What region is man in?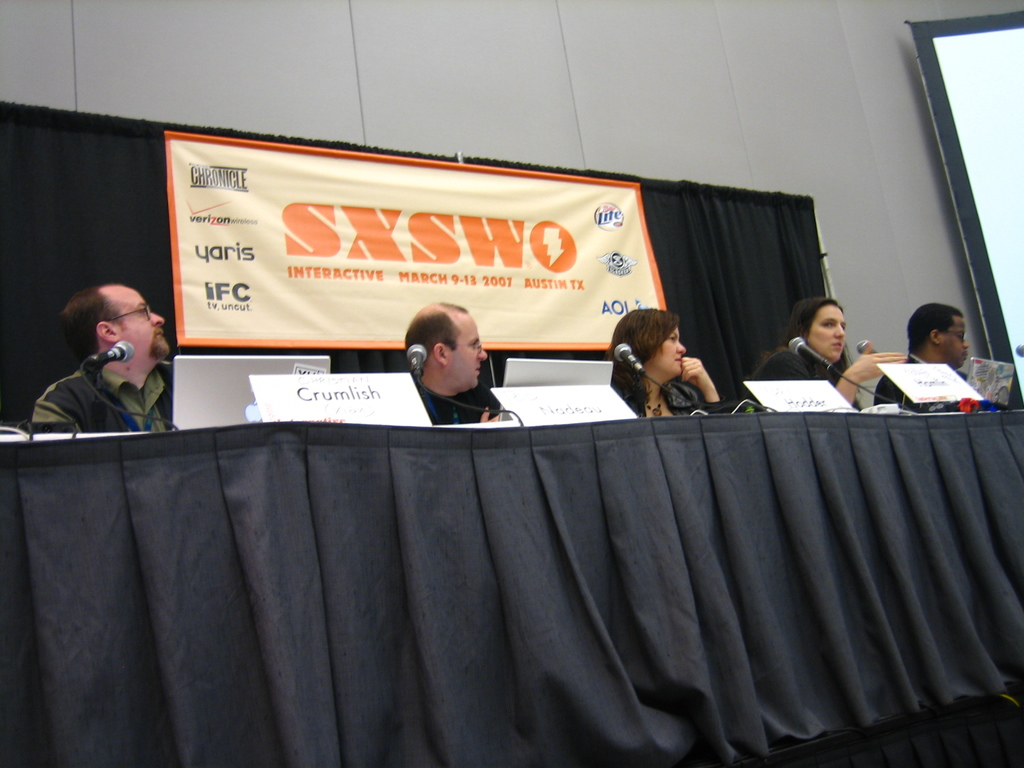
[406, 295, 508, 426].
